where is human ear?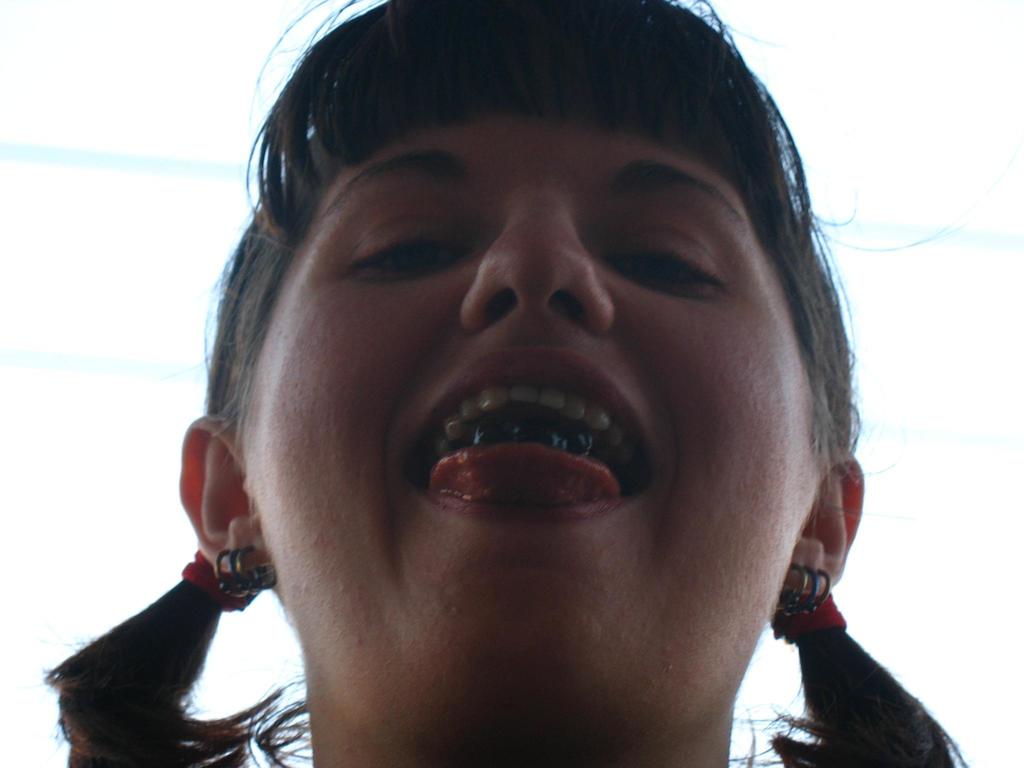
[783,452,868,598].
